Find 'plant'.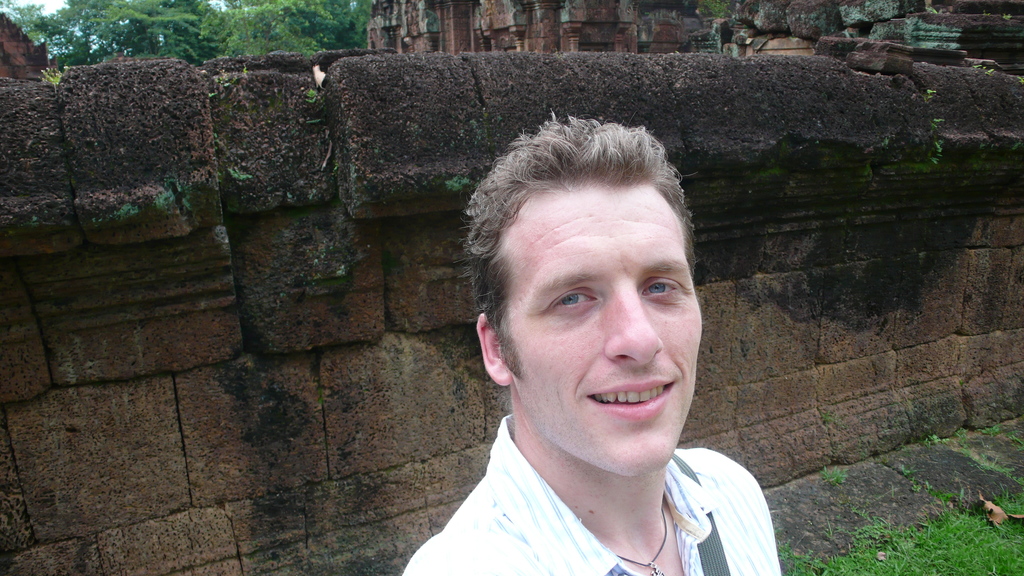
rect(920, 81, 934, 102).
